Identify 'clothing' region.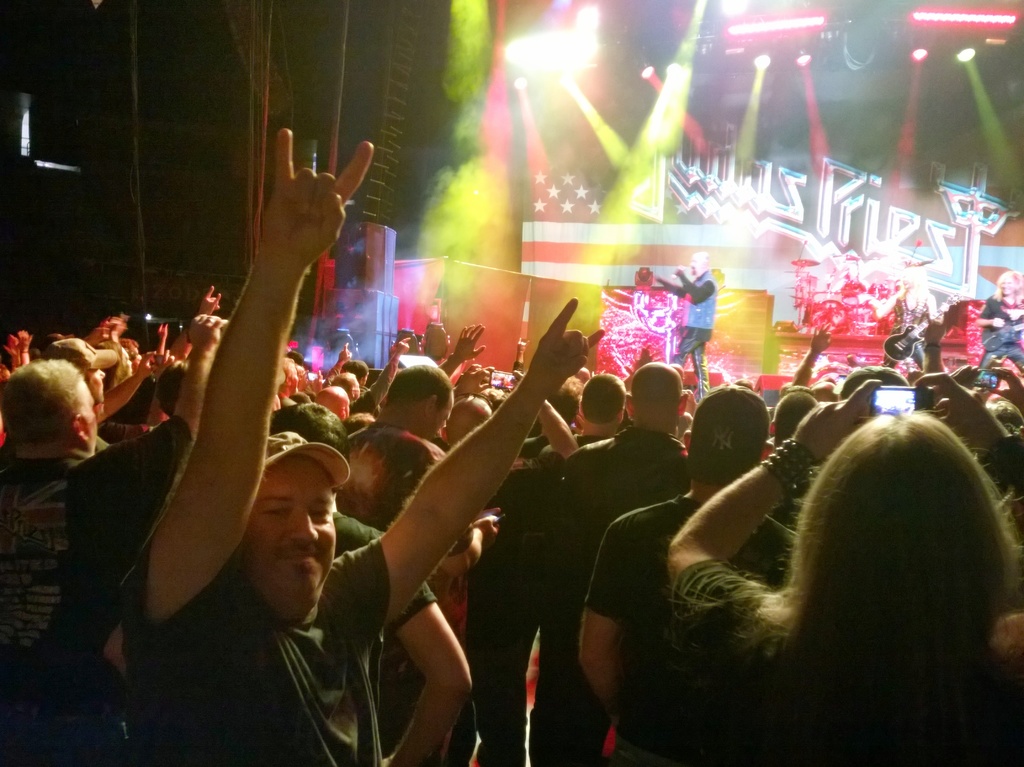
Region: {"left": 976, "top": 294, "right": 1023, "bottom": 373}.
